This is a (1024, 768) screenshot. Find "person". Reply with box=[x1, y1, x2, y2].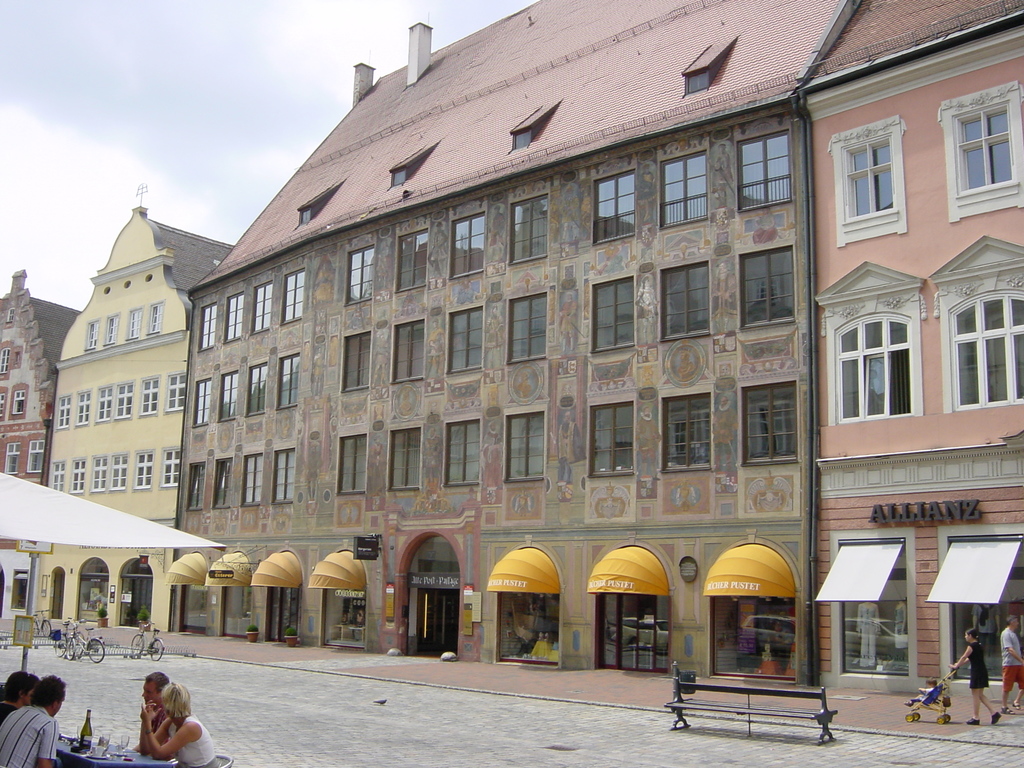
box=[146, 678, 228, 765].
